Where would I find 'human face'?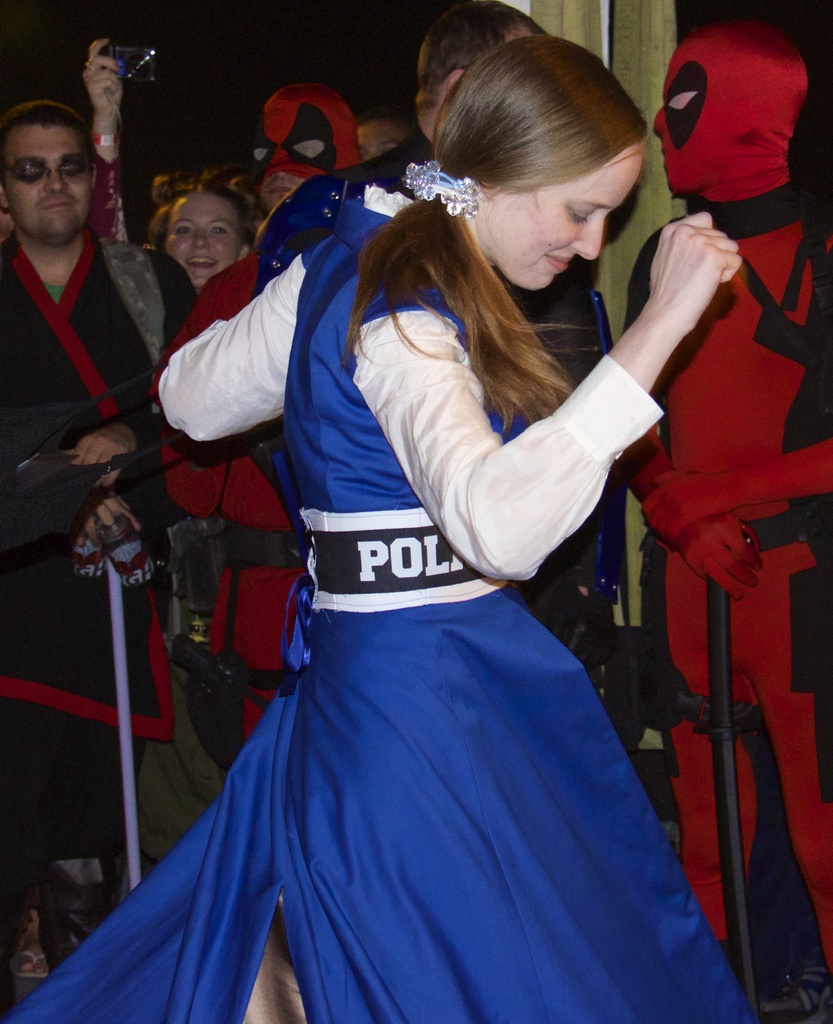
At [left=250, top=113, right=334, bottom=216].
